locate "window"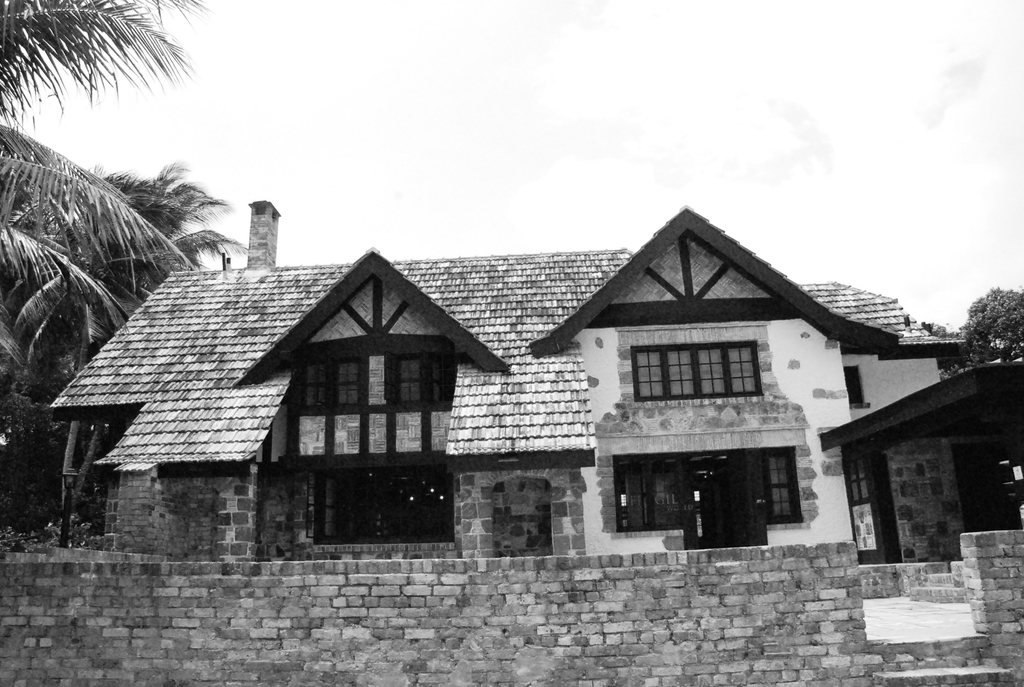
(314,472,456,544)
